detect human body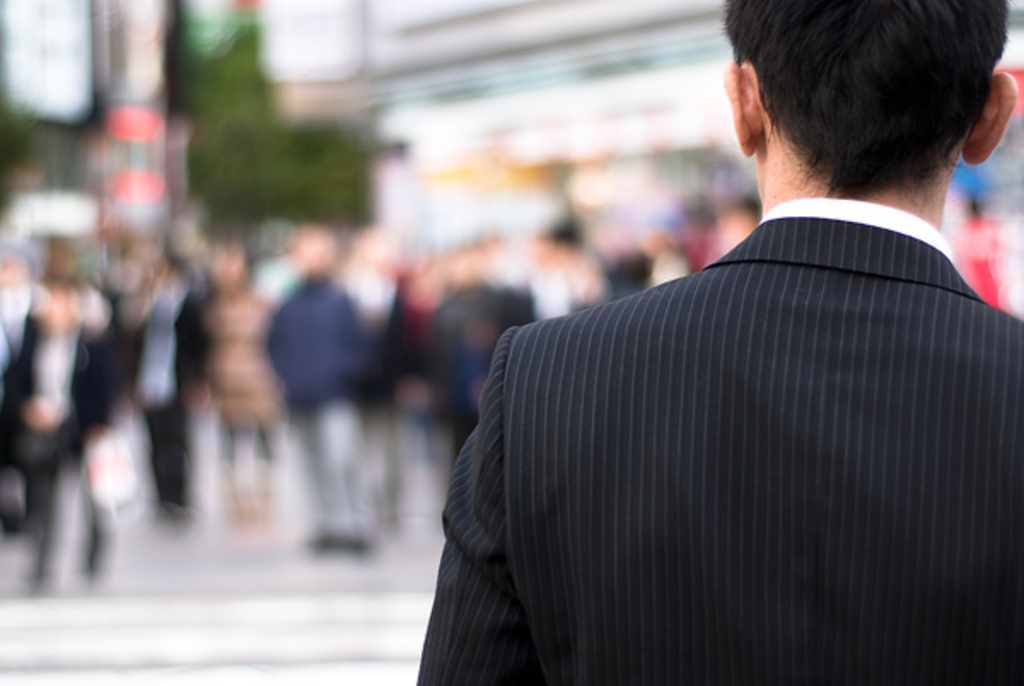
[469,32,998,671]
